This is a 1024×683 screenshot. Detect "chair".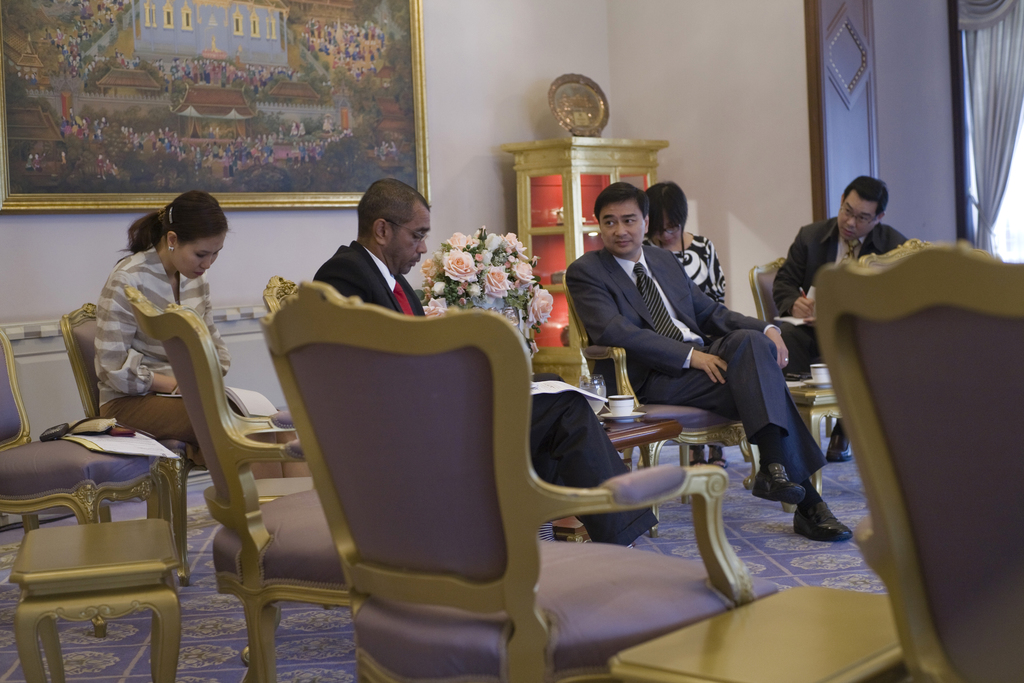
l=262, t=277, r=304, b=312.
